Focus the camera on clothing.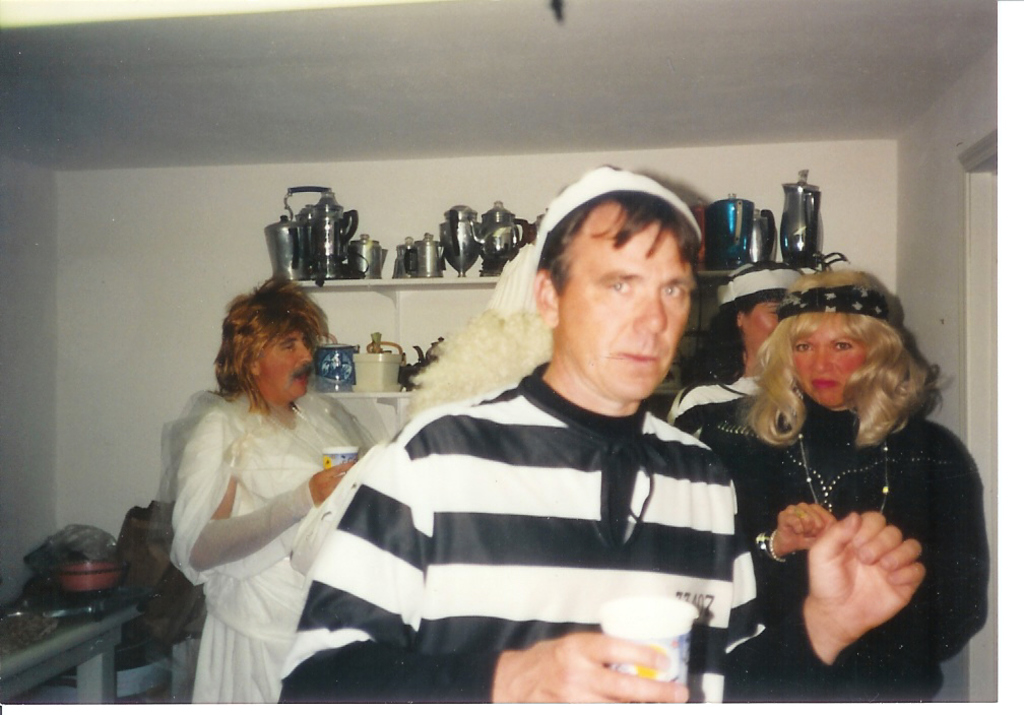
Focus region: region(178, 393, 362, 711).
